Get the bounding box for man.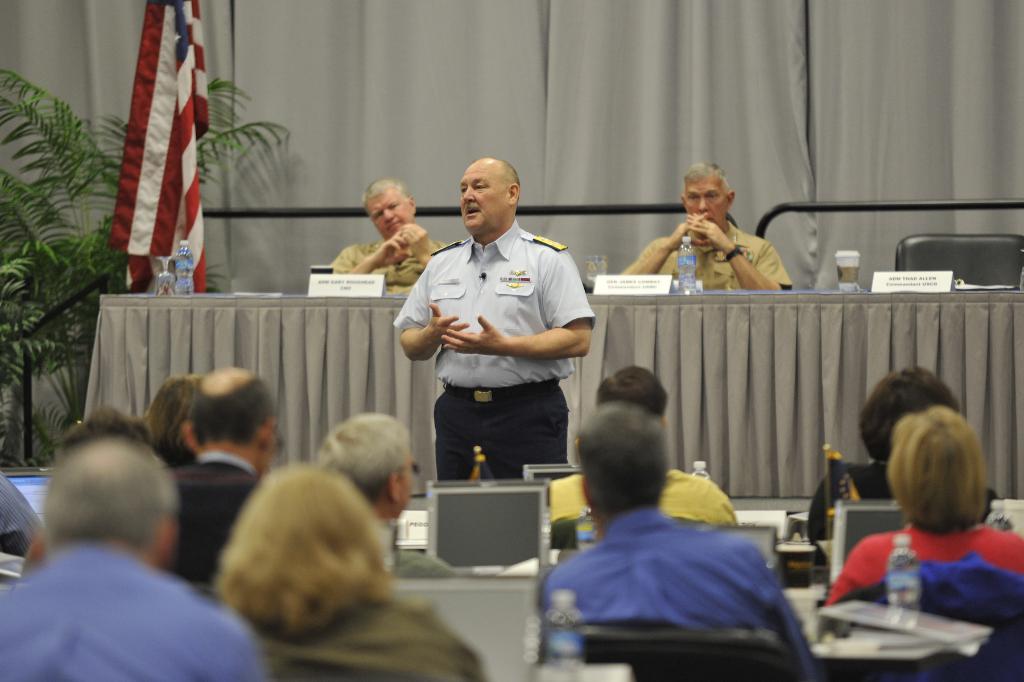
{"left": 332, "top": 178, "right": 446, "bottom": 293}.
